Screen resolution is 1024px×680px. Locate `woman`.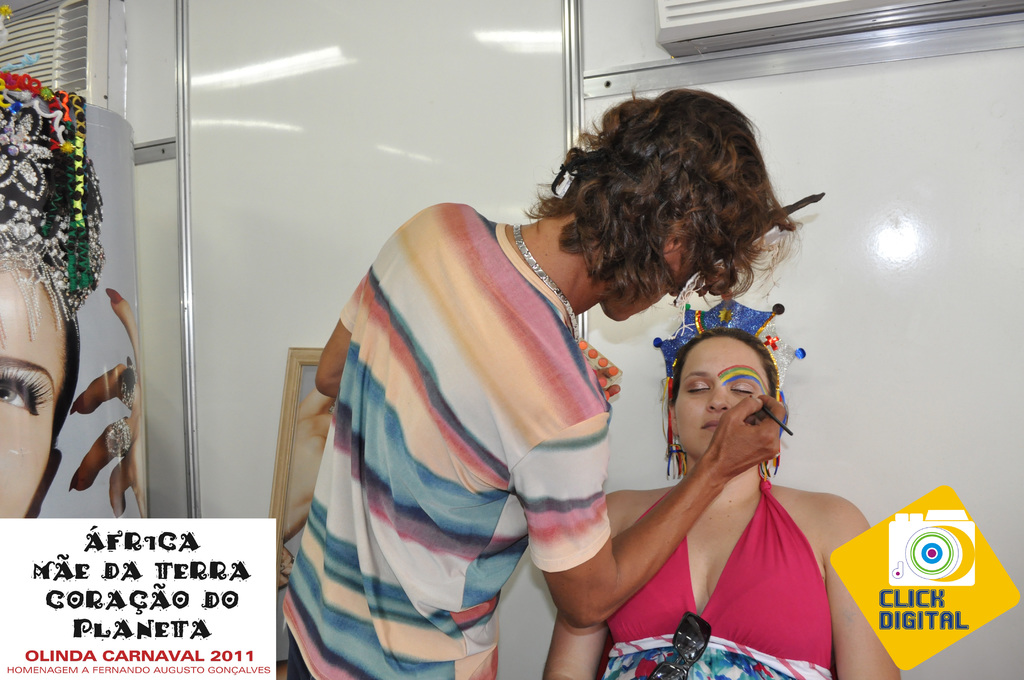
bbox=[0, 72, 147, 517].
